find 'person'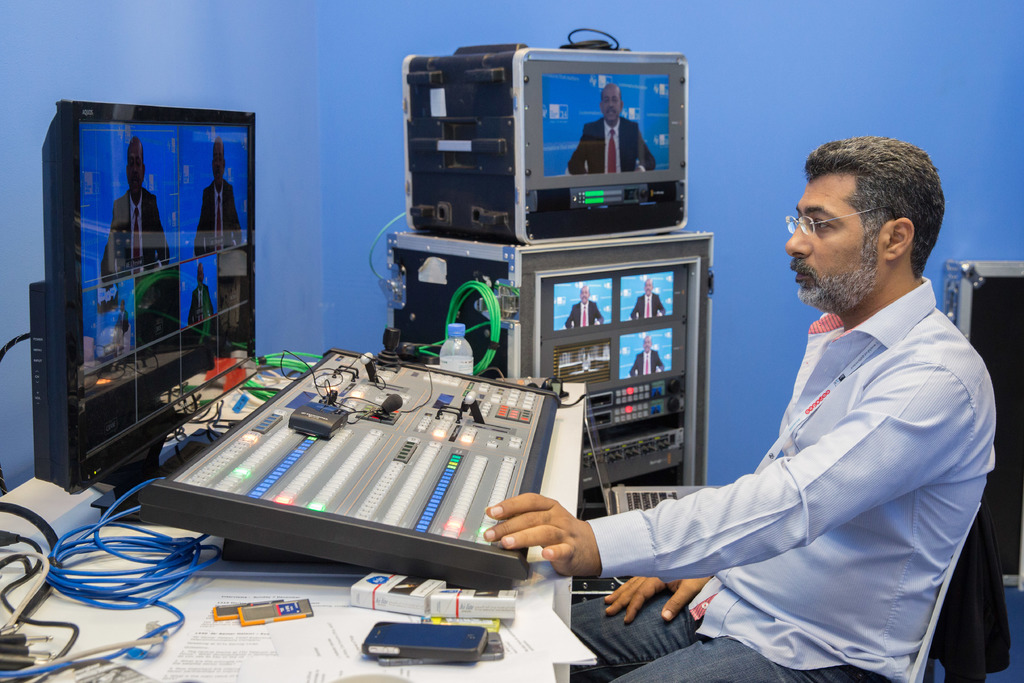
l=111, t=300, r=132, b=347
